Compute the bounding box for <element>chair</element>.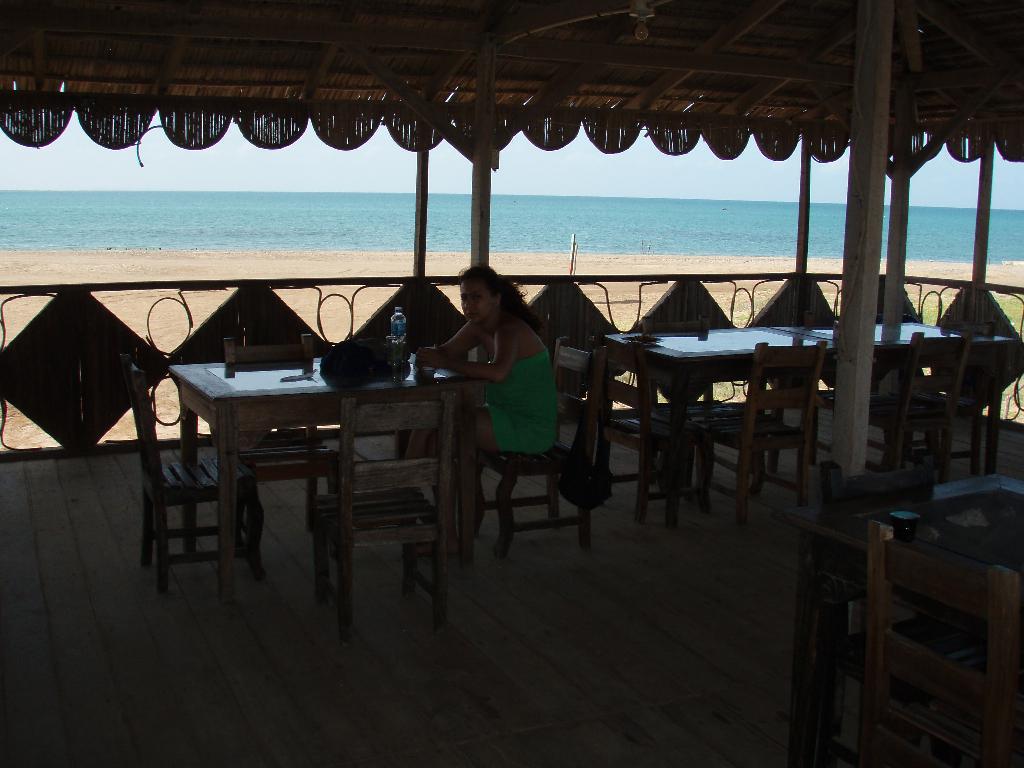
[x1=305, y1=390, x2=451, y2=637].
